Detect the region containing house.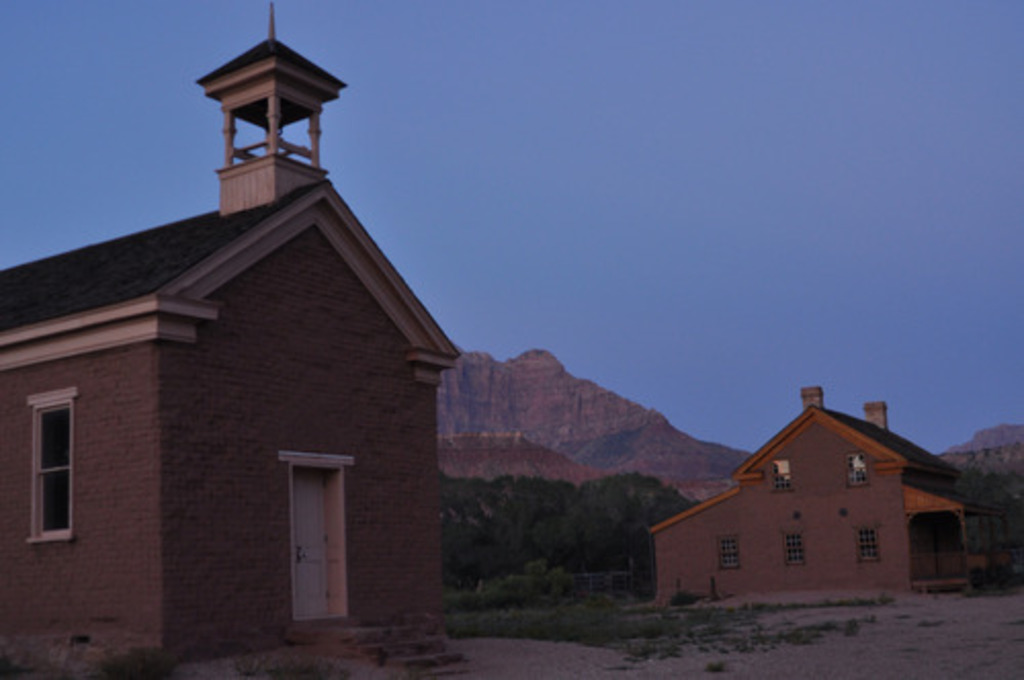
649 387 1014 625.
